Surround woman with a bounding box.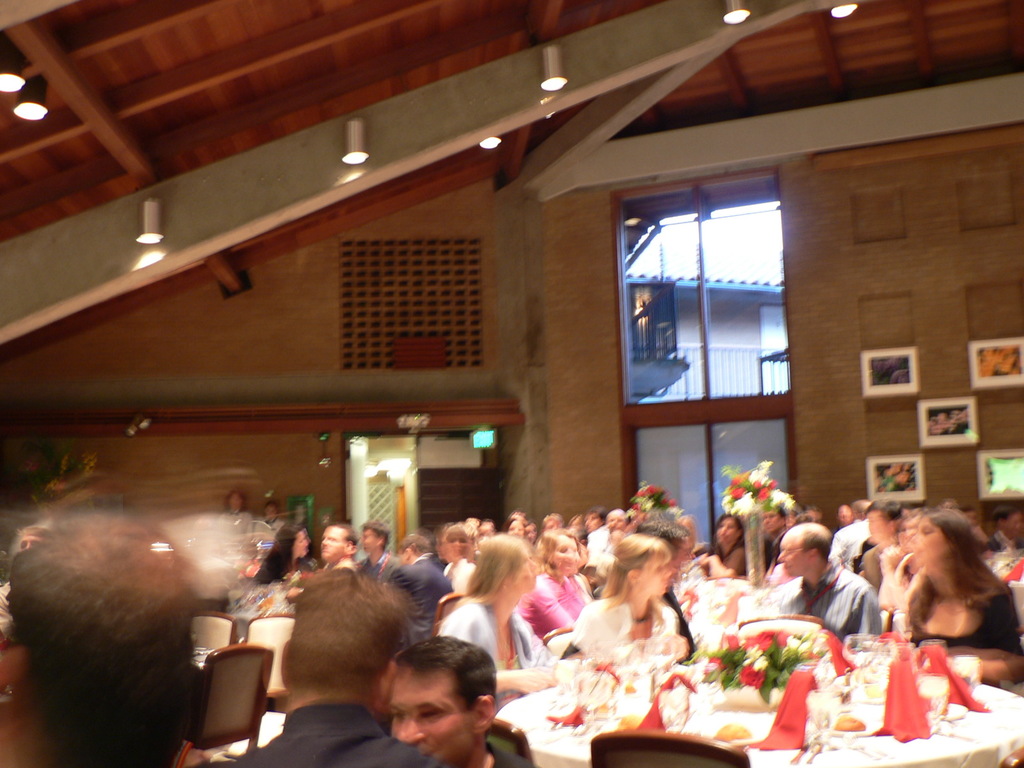
left=886, top=511, right=1023, bottom=688.
